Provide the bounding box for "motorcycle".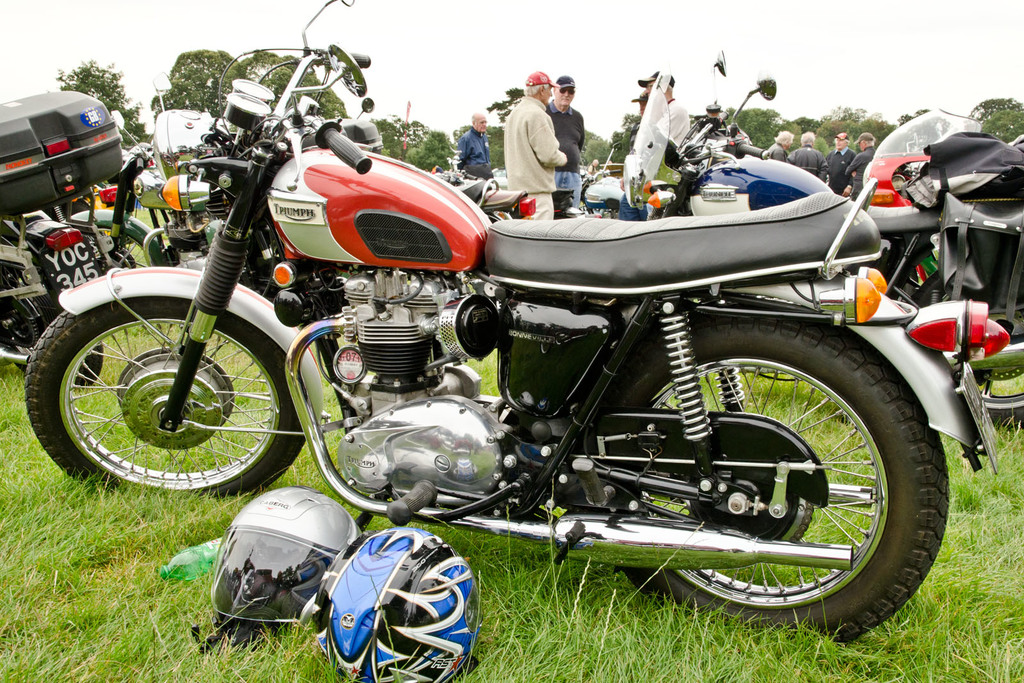
640/49/846/212.
